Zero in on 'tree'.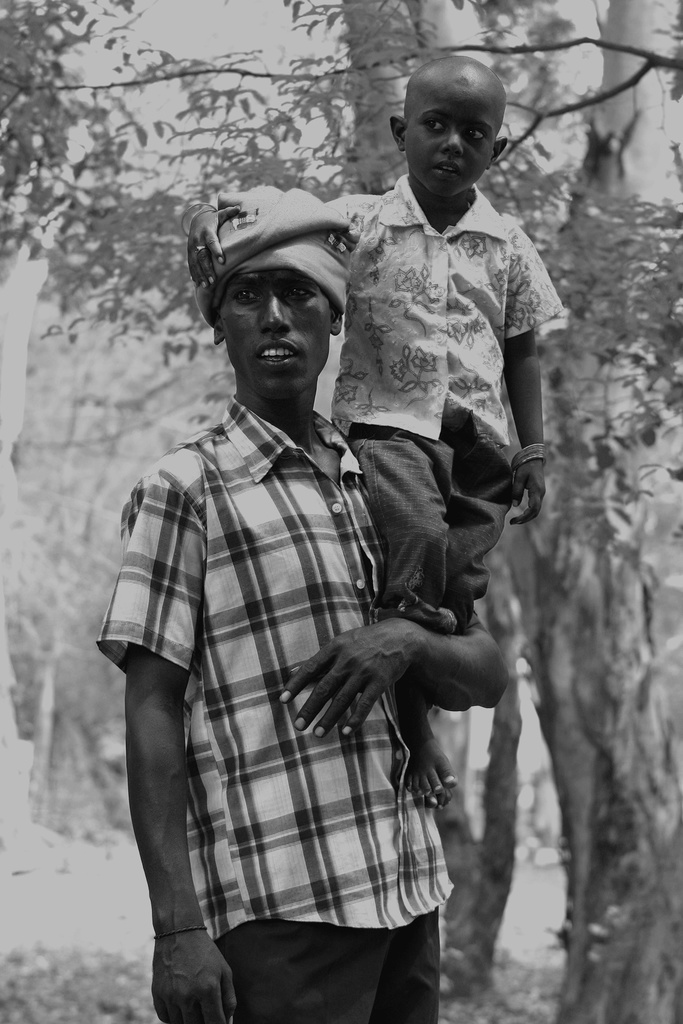
Zeroed in: [0,0,682,1022].
